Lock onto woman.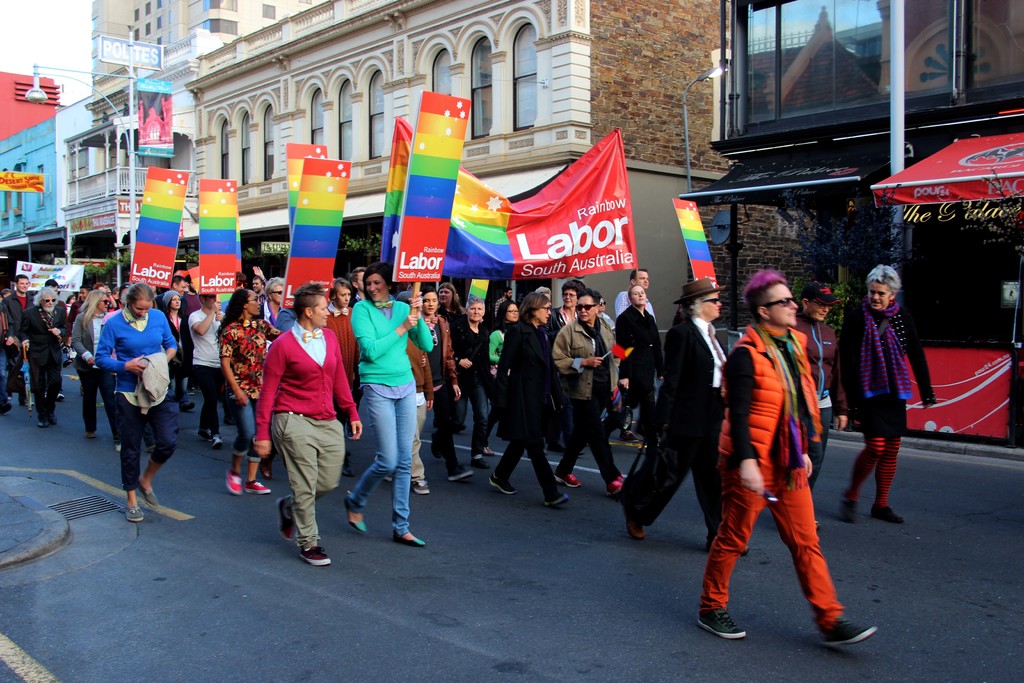
Locked: select_region(324, 277, 355, 479).
